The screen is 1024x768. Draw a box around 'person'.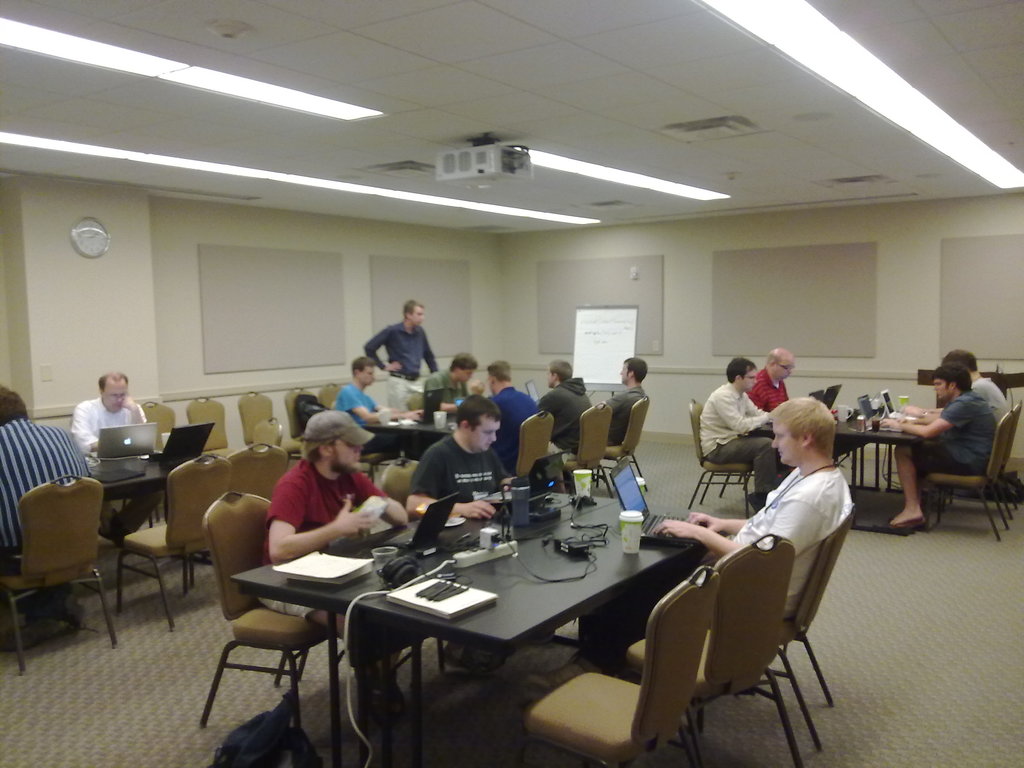
crop(74, 373, 159, 550).
